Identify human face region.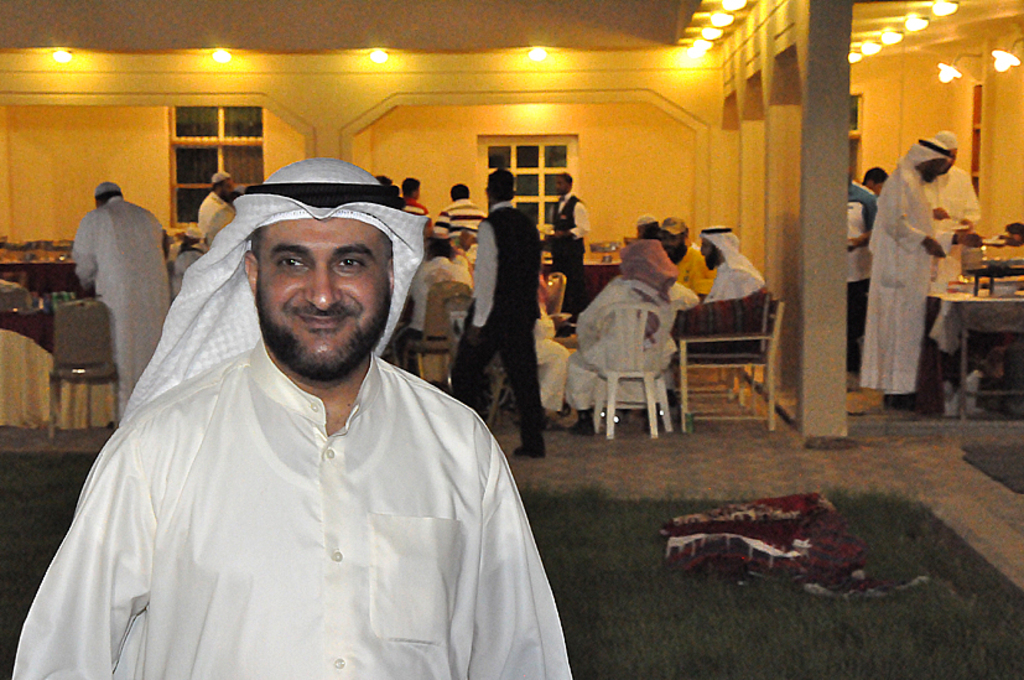
Region: detection(920, 157, 944, 187).
